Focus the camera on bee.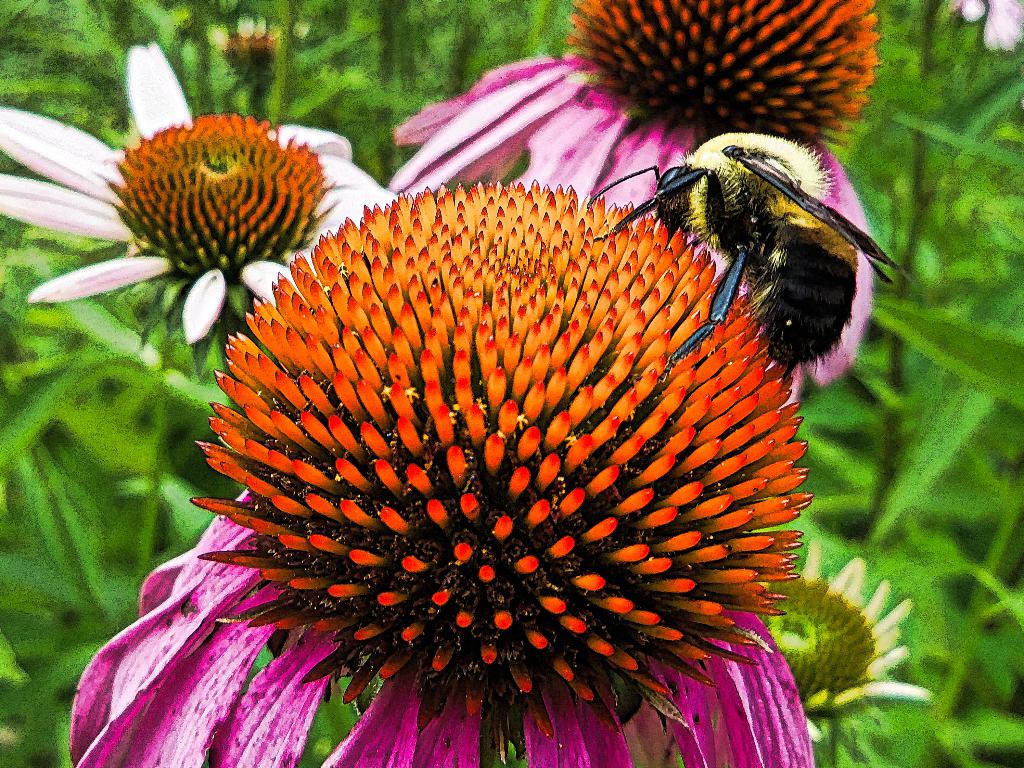
Focus region: <box>628,132,887,392</box>.
